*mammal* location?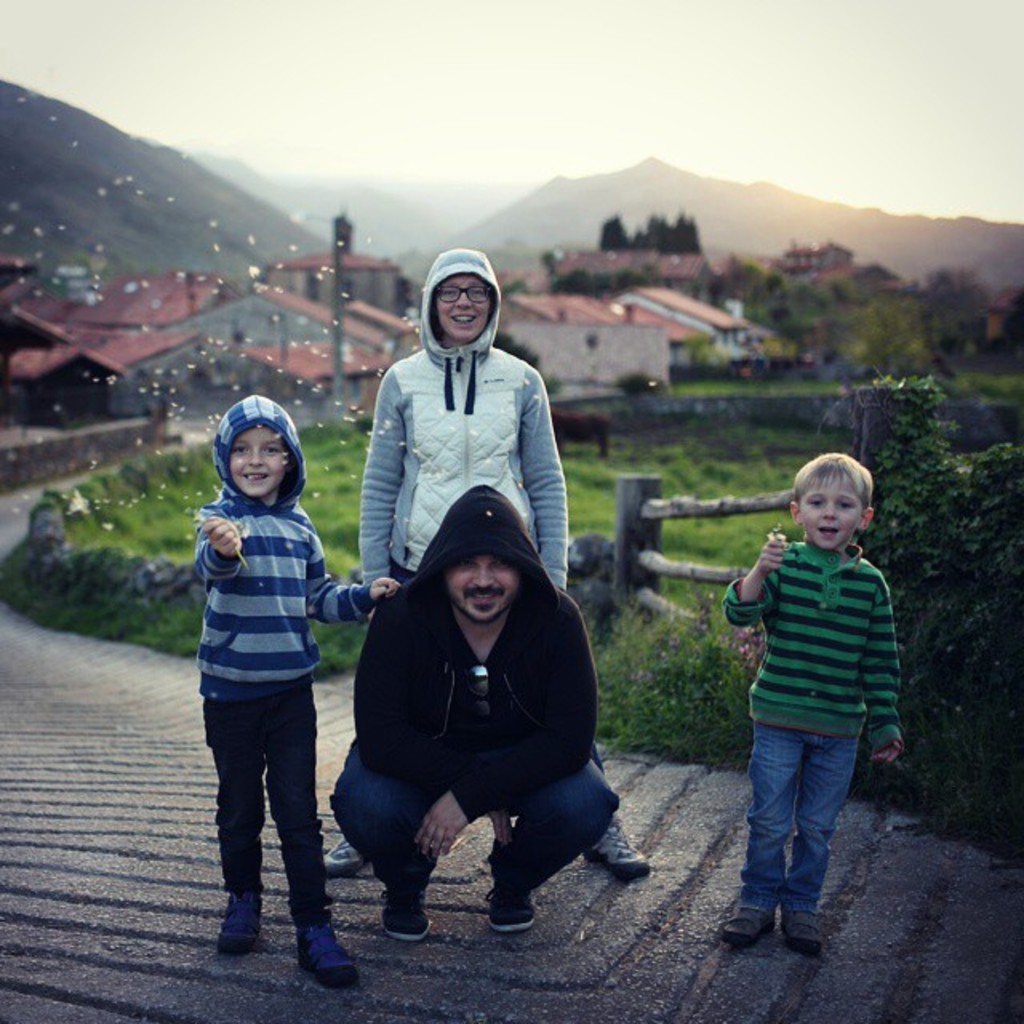
box(195, 387, 394, 982)
